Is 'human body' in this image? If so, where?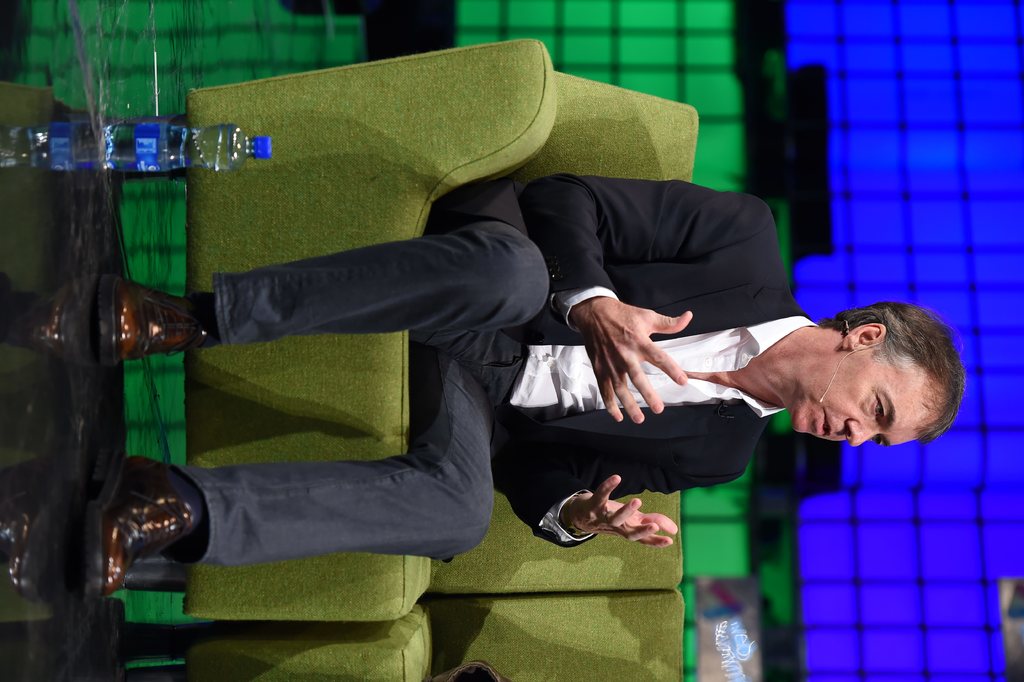
Yes, at x1=87 y1=182 x2=967 y2=611.
